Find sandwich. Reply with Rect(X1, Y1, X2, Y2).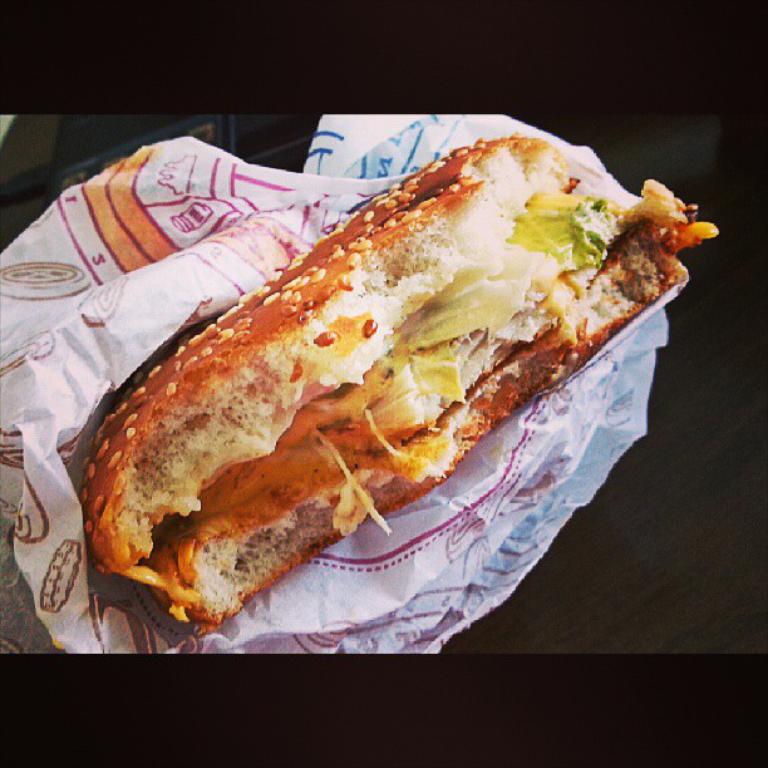
Rect(78, 129, 719, 634).
